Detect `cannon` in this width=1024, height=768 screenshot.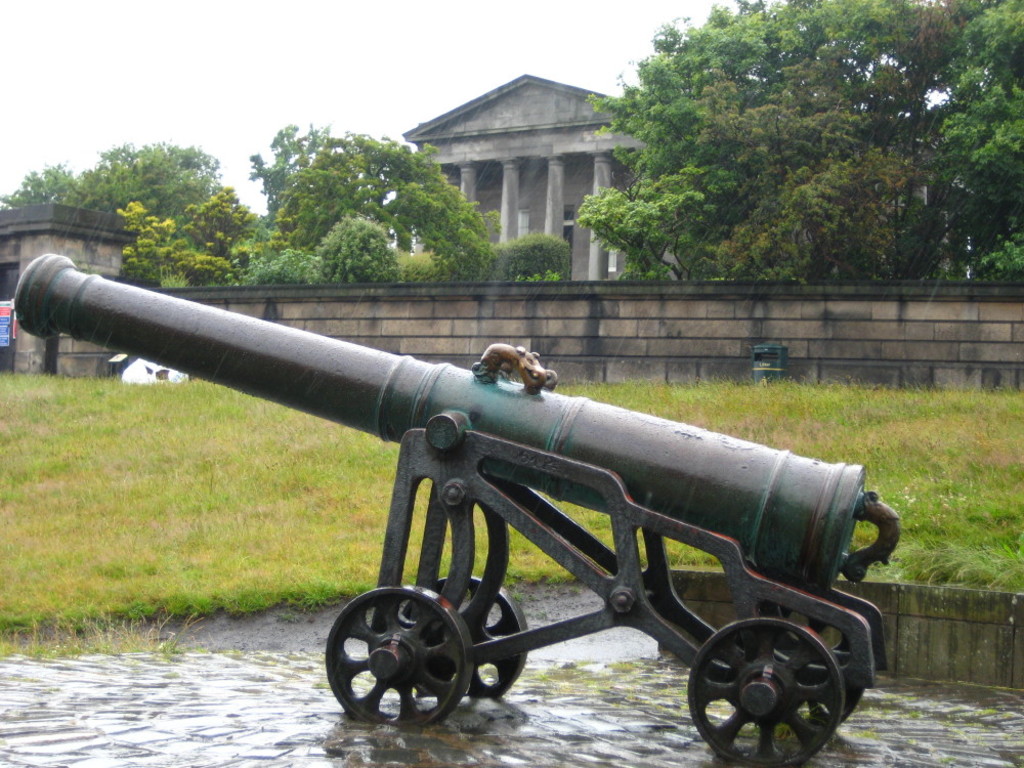
Detection: (10, 250, 902, 767).
